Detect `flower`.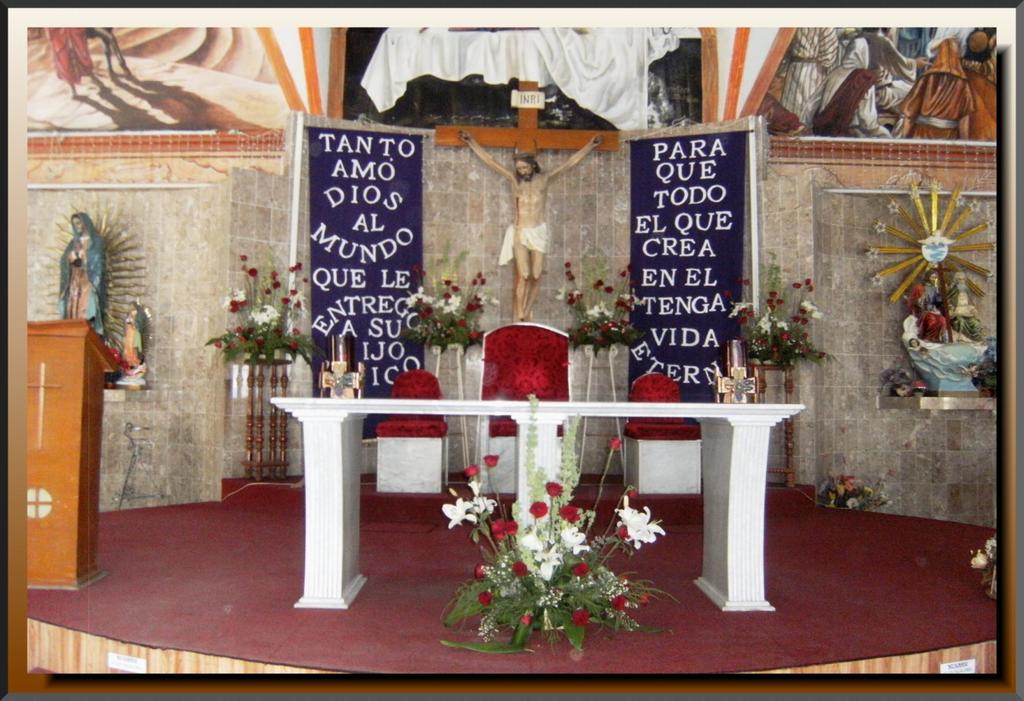
Detected at <box>558,504,580,519</box>.
